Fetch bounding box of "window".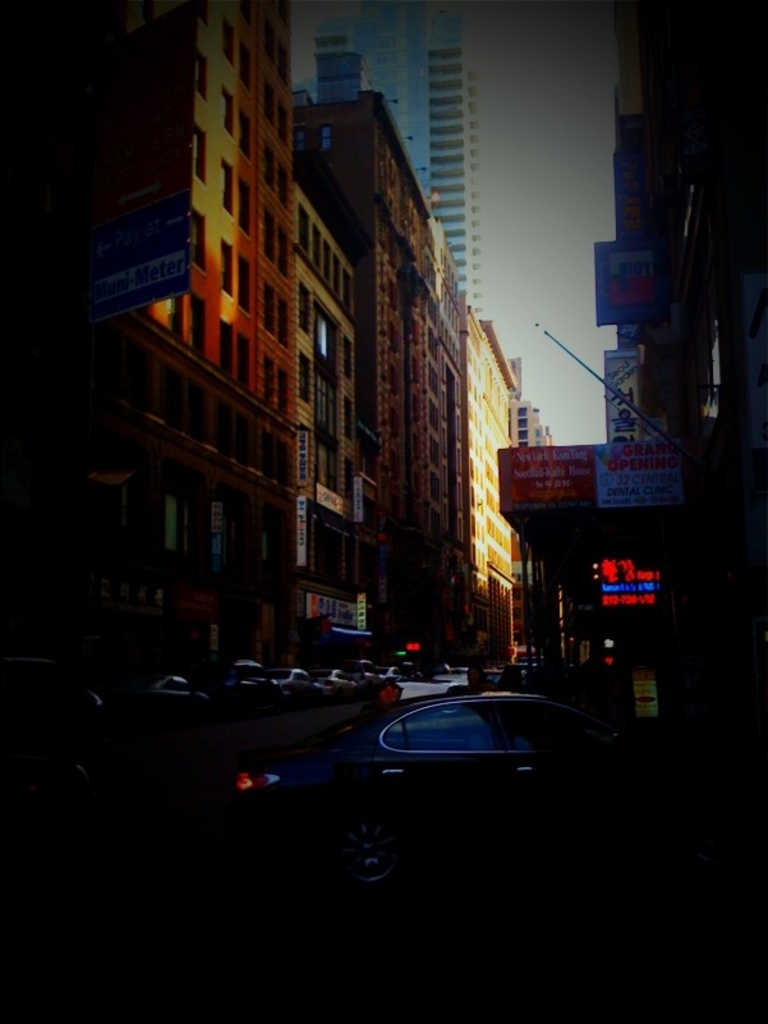
Bbox: detection(193, 45, 211, 110).
